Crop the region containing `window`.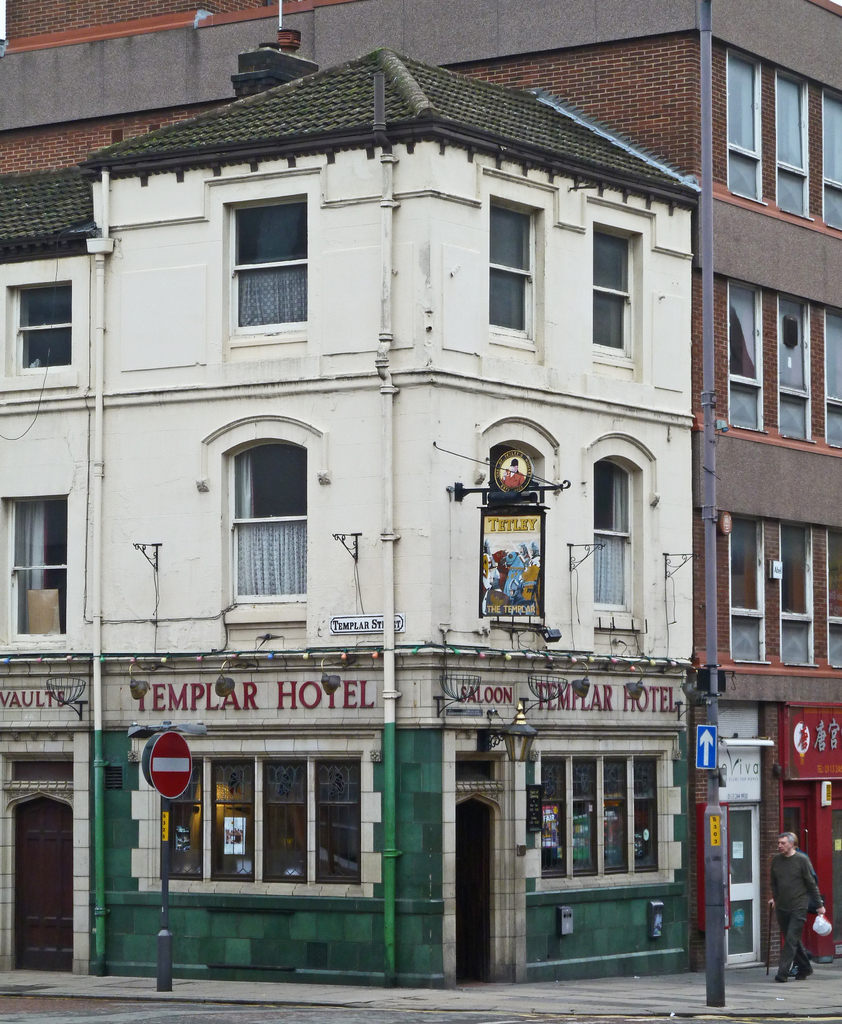
Crop region: [left=229, top=445, right=308, bottom=603].
